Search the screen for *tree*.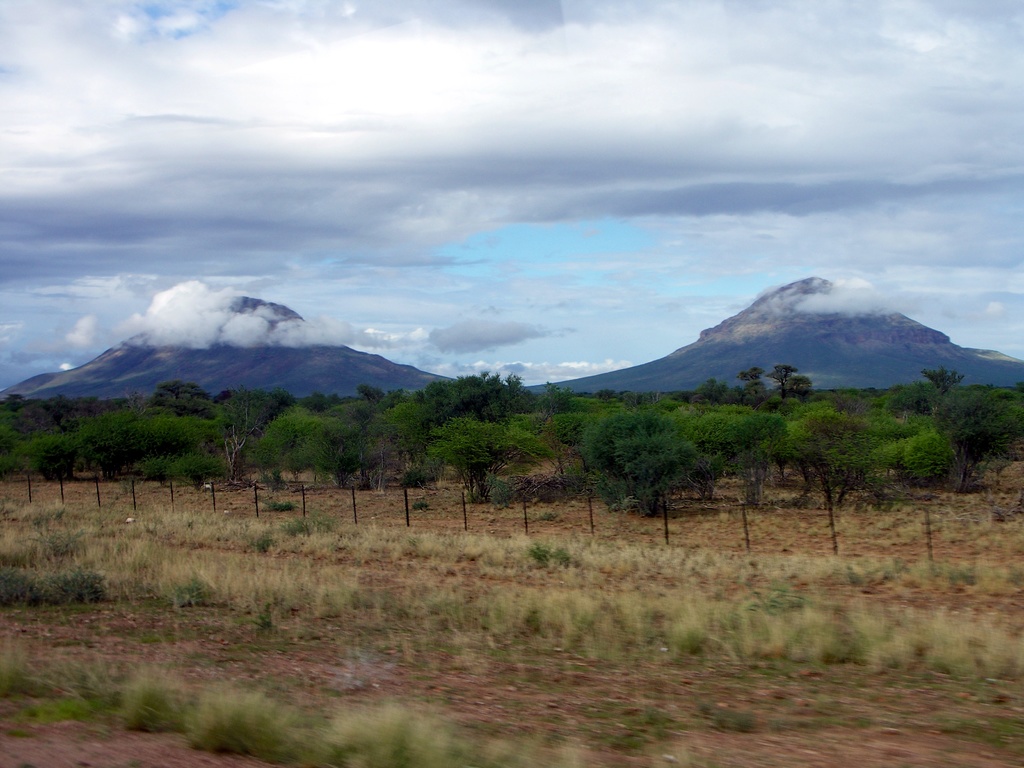
Found at 738/367/767/388.
